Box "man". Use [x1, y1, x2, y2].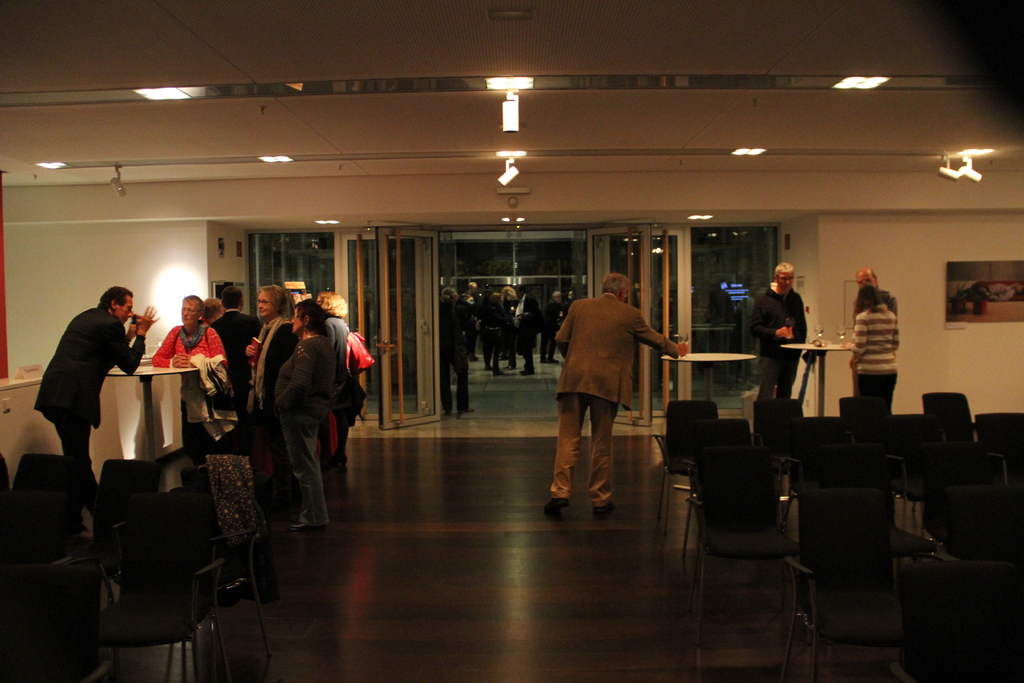
[33, 286, 160, 531].
